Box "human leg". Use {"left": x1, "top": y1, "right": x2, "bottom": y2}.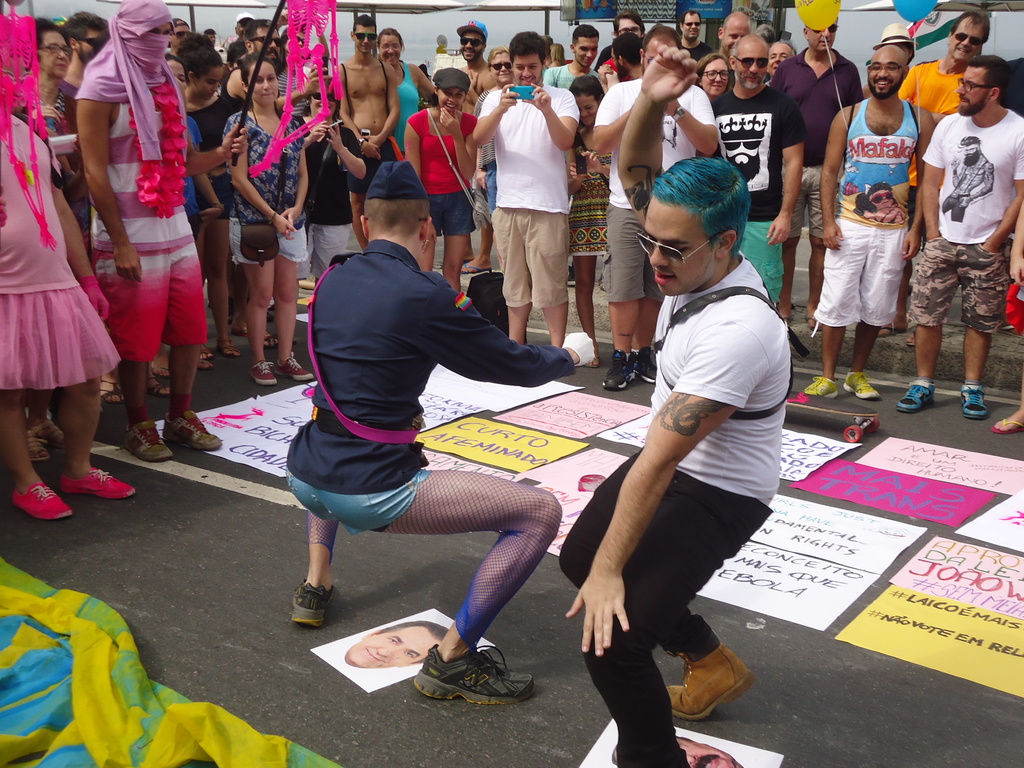
{"left": 248, "top": 244, "right": 276, "bottom": 388}.
